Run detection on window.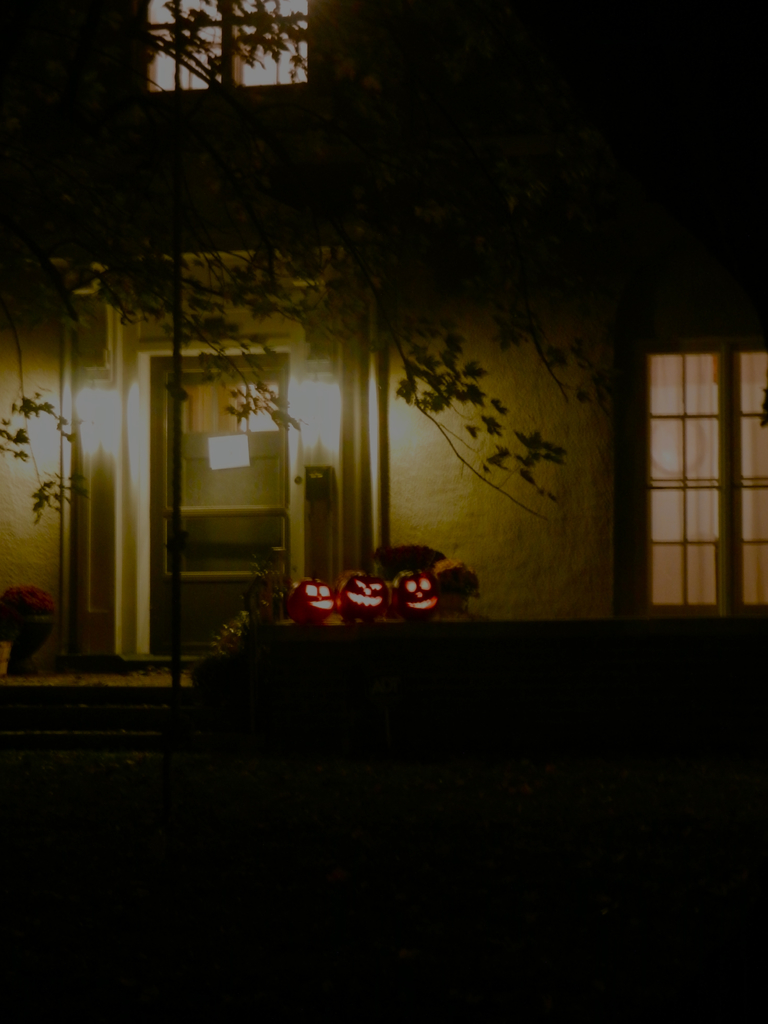
Result: l=144, t=0, r=317, b=99.
